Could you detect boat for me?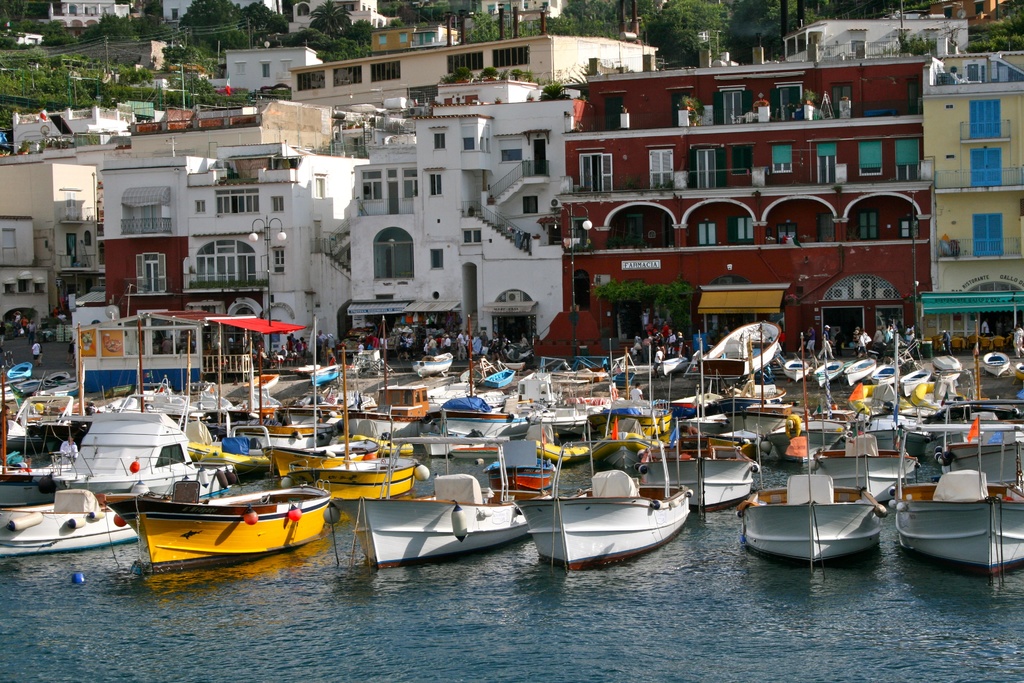
Detection result: (left=312, top=444, right=412, bottom=494).
